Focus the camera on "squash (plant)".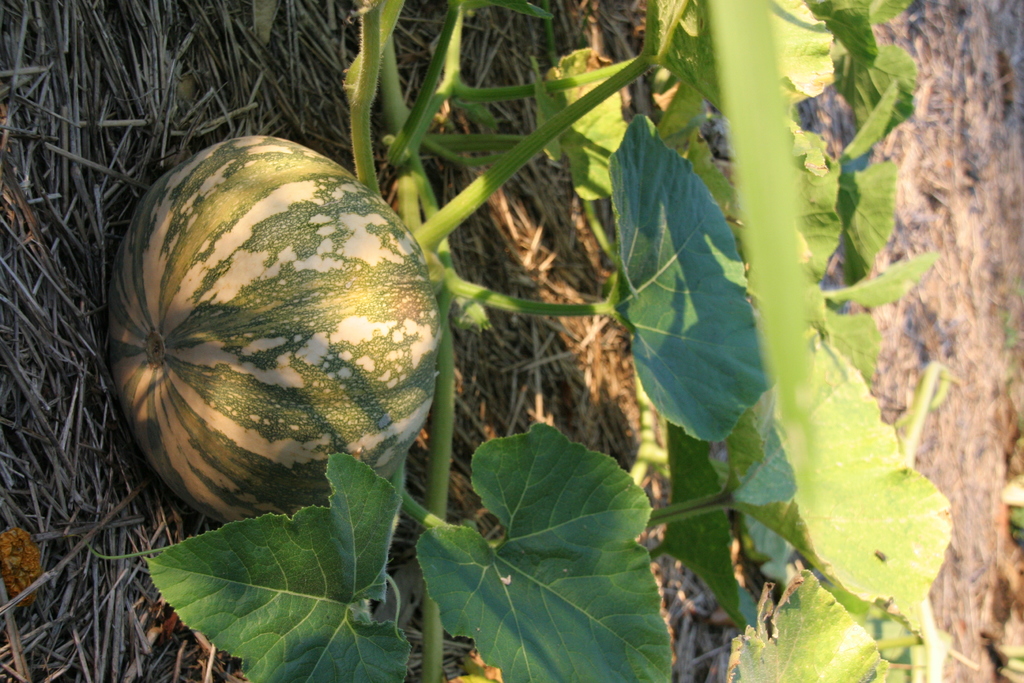
Focus region: <region>100, 151, 452, 502</region>.
